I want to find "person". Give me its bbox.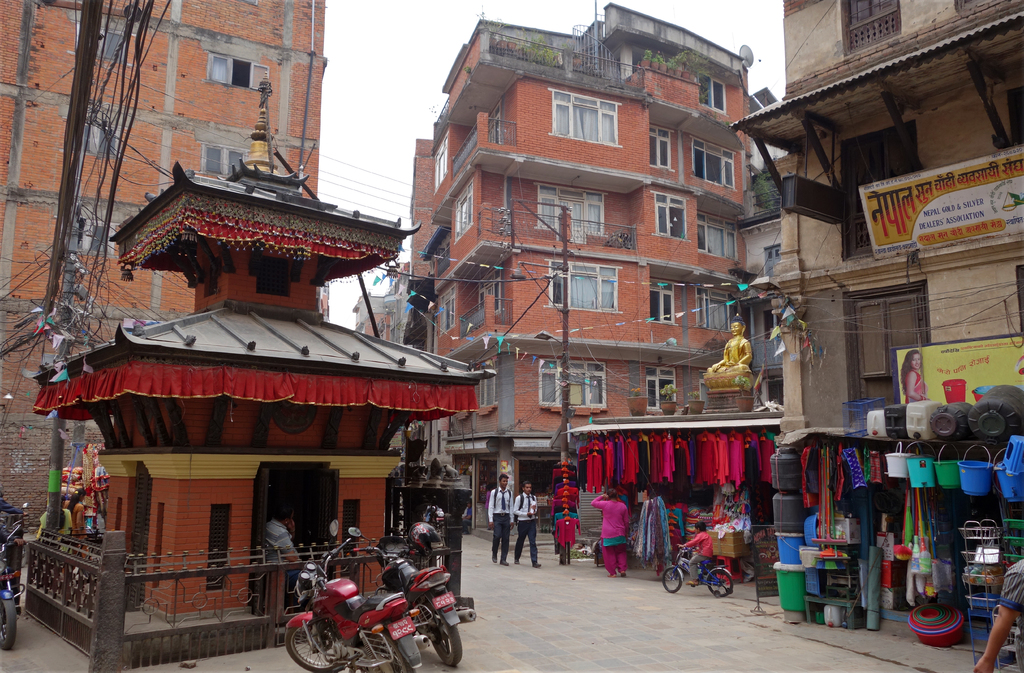
(x1=588, y1=489, x2=631, y2=575).
